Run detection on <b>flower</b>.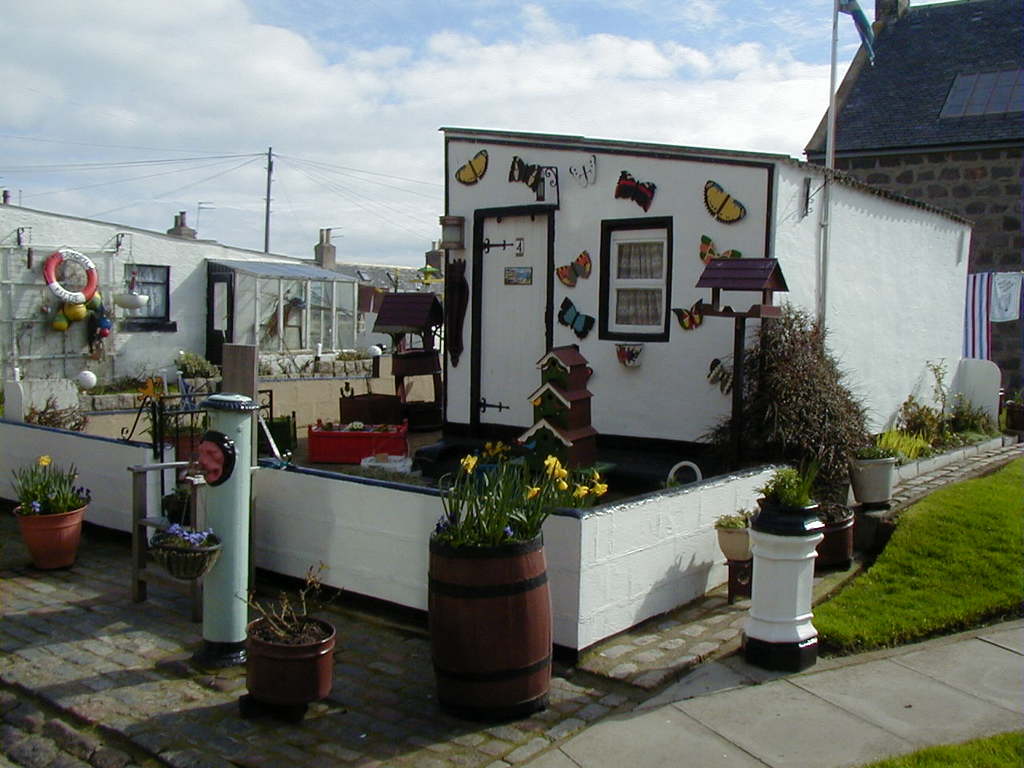
Result: (209,530,214,534).
